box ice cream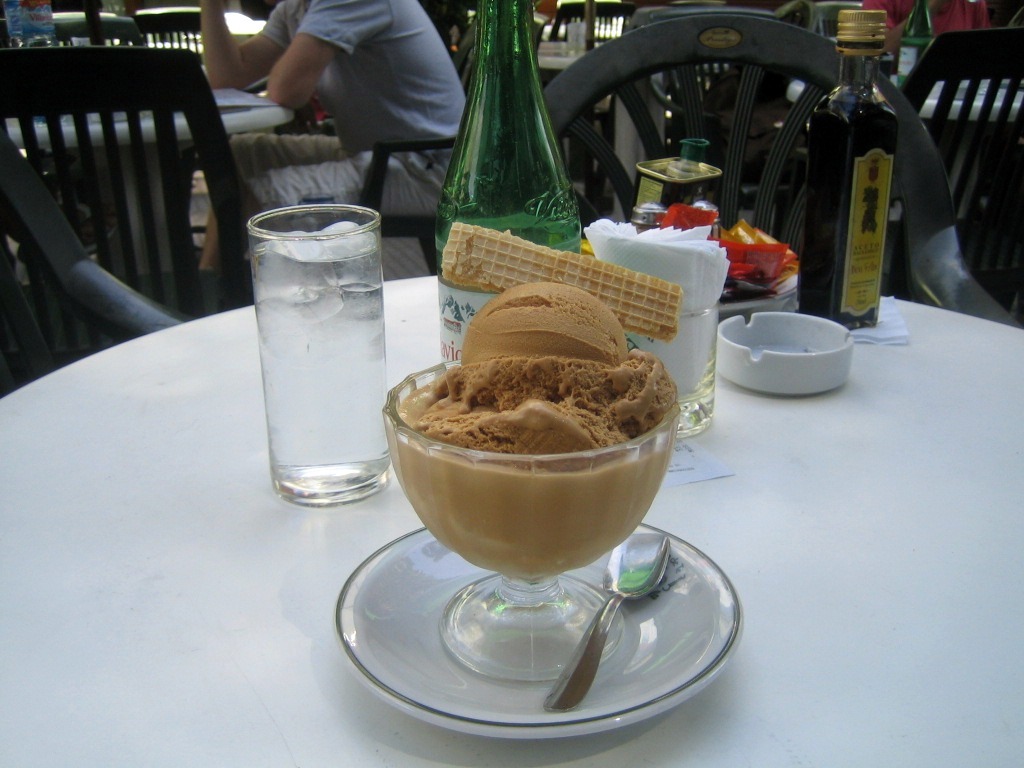
{"x1": 378, "y1": 276, "x2": 676, "y2": 588}
